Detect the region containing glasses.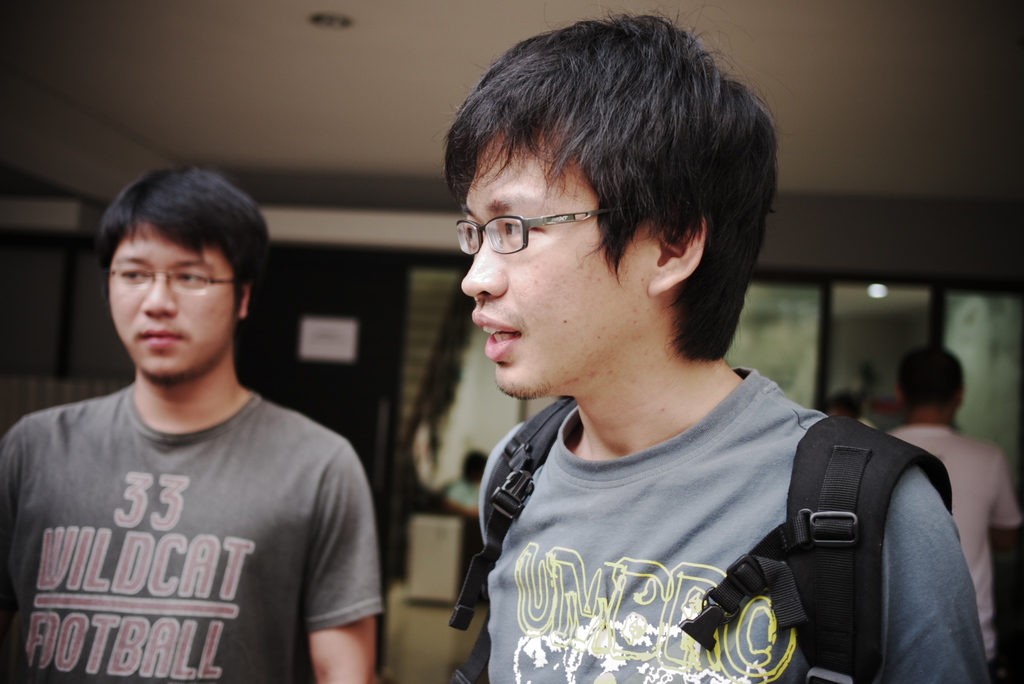
Rect(455, 200, 585, 255).
